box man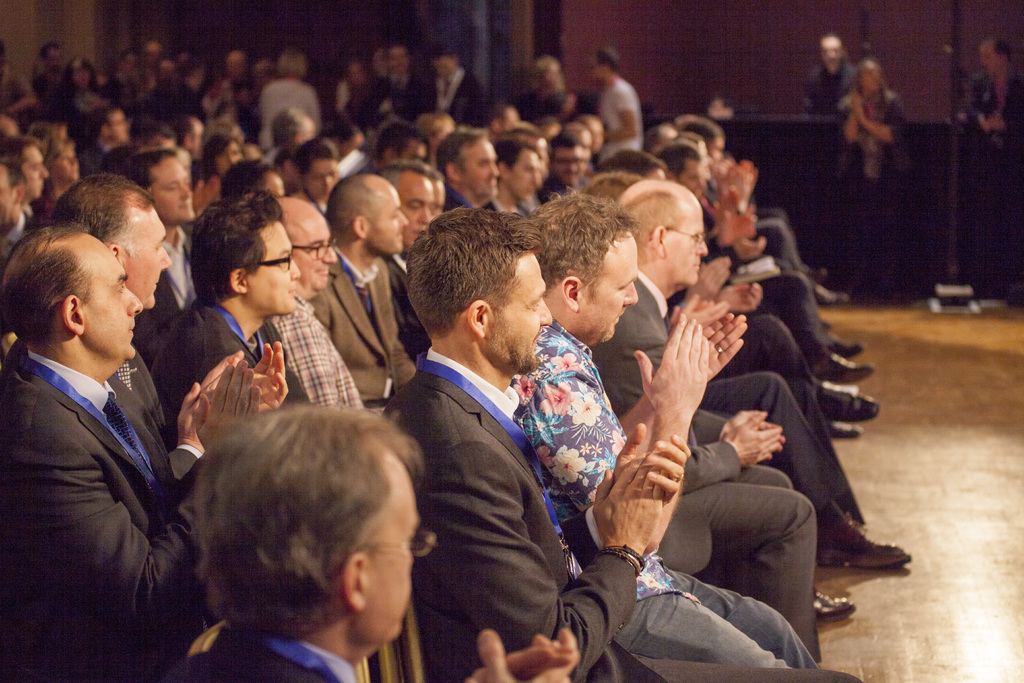
box(173, 113, 205, 164)
